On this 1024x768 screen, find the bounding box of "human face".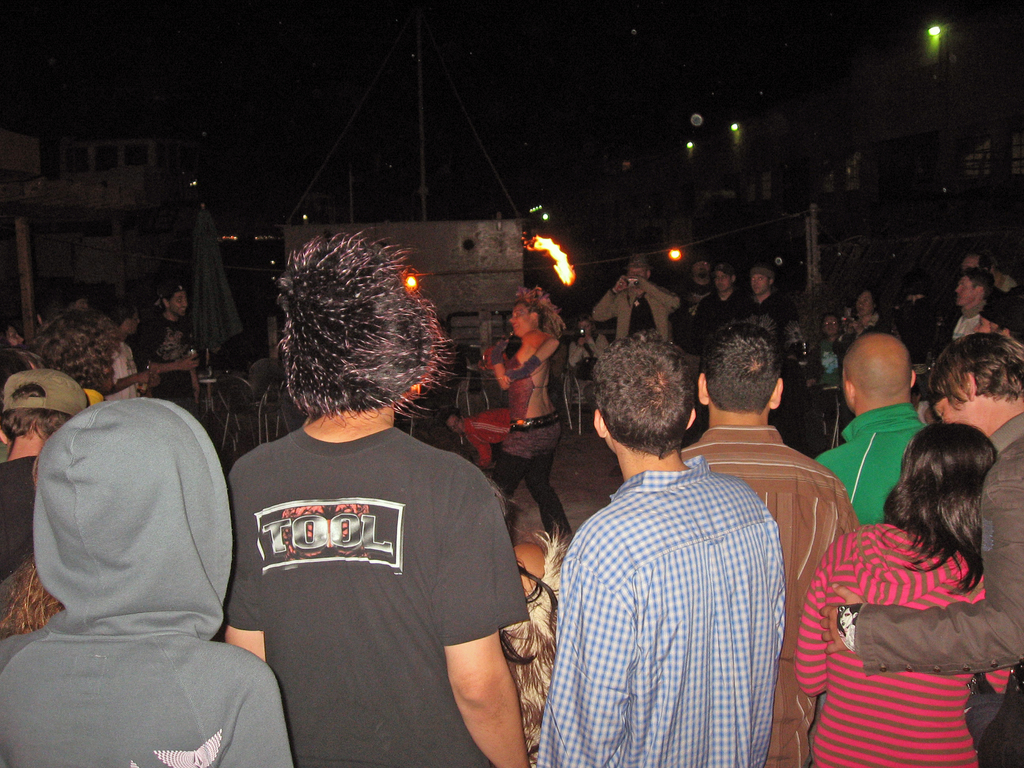
Bounding box: <bbox>715, 275, 732, 292</bbox>.
